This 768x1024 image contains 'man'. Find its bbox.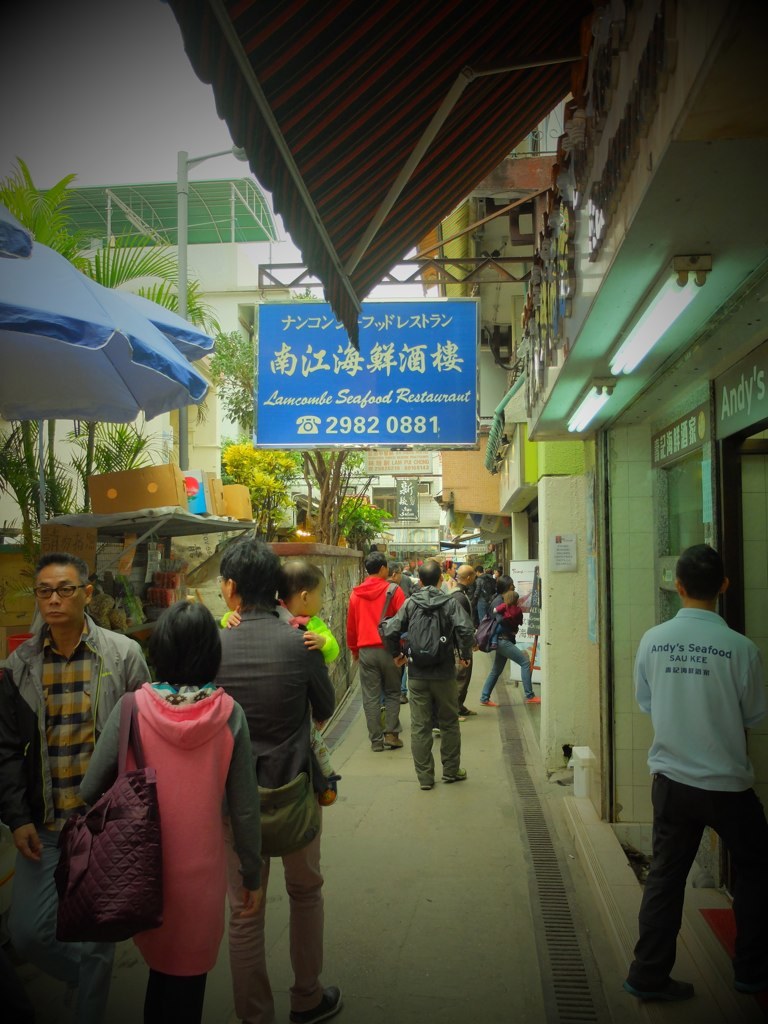
Rect(485, 561, 503, 586).
